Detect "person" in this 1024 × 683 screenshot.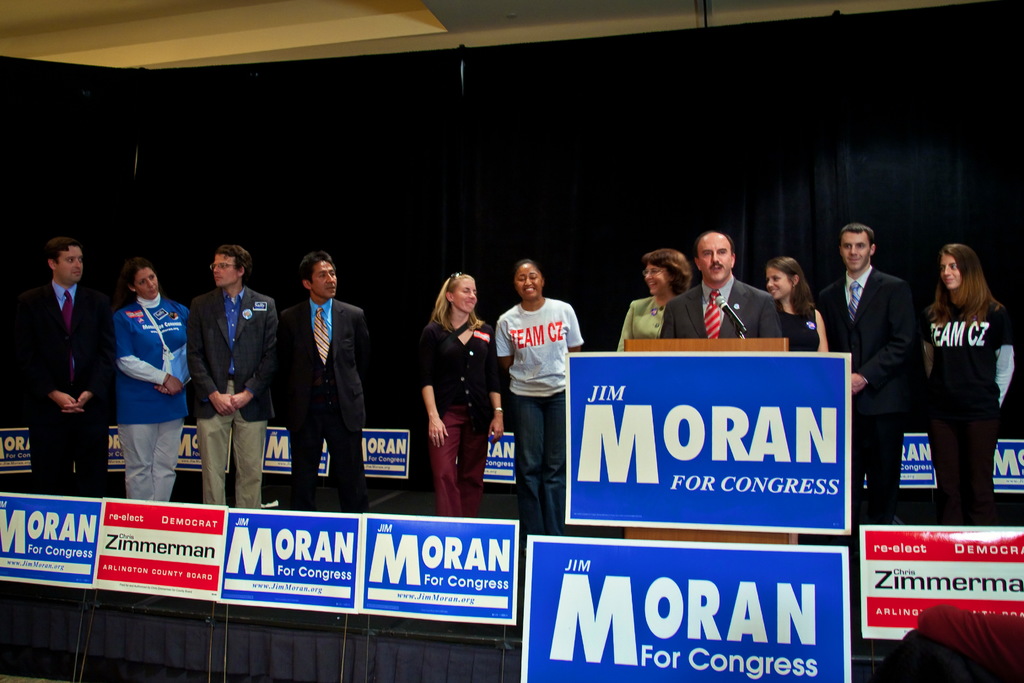
Detection: Rect(191, 245, 279, 504).
